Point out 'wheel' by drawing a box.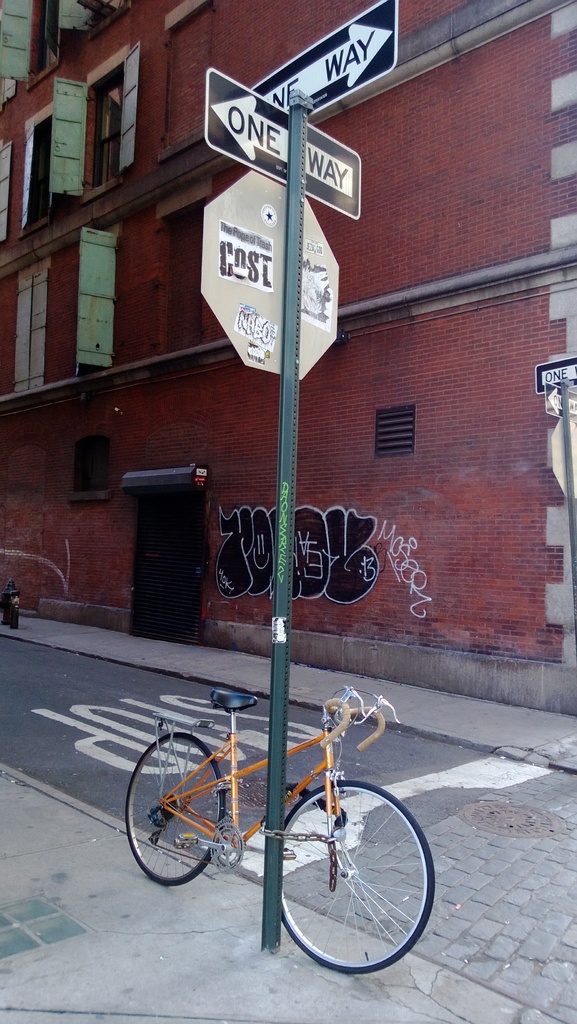
124,733,226,887.
